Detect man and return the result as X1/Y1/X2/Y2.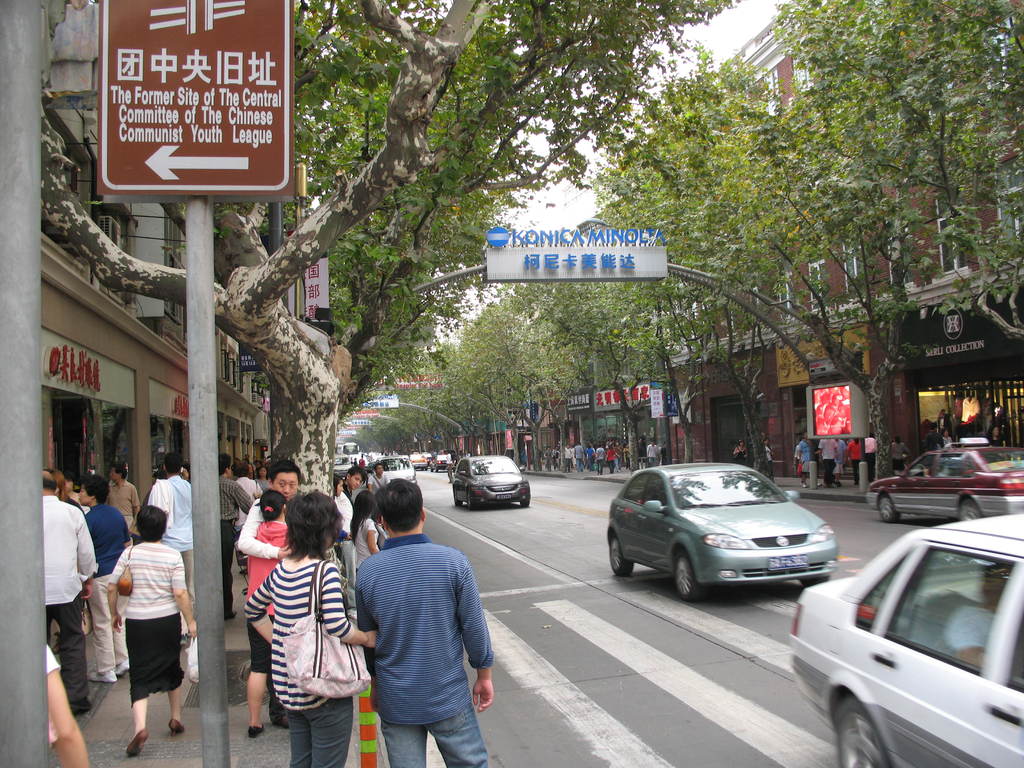
43/642/88/767.
